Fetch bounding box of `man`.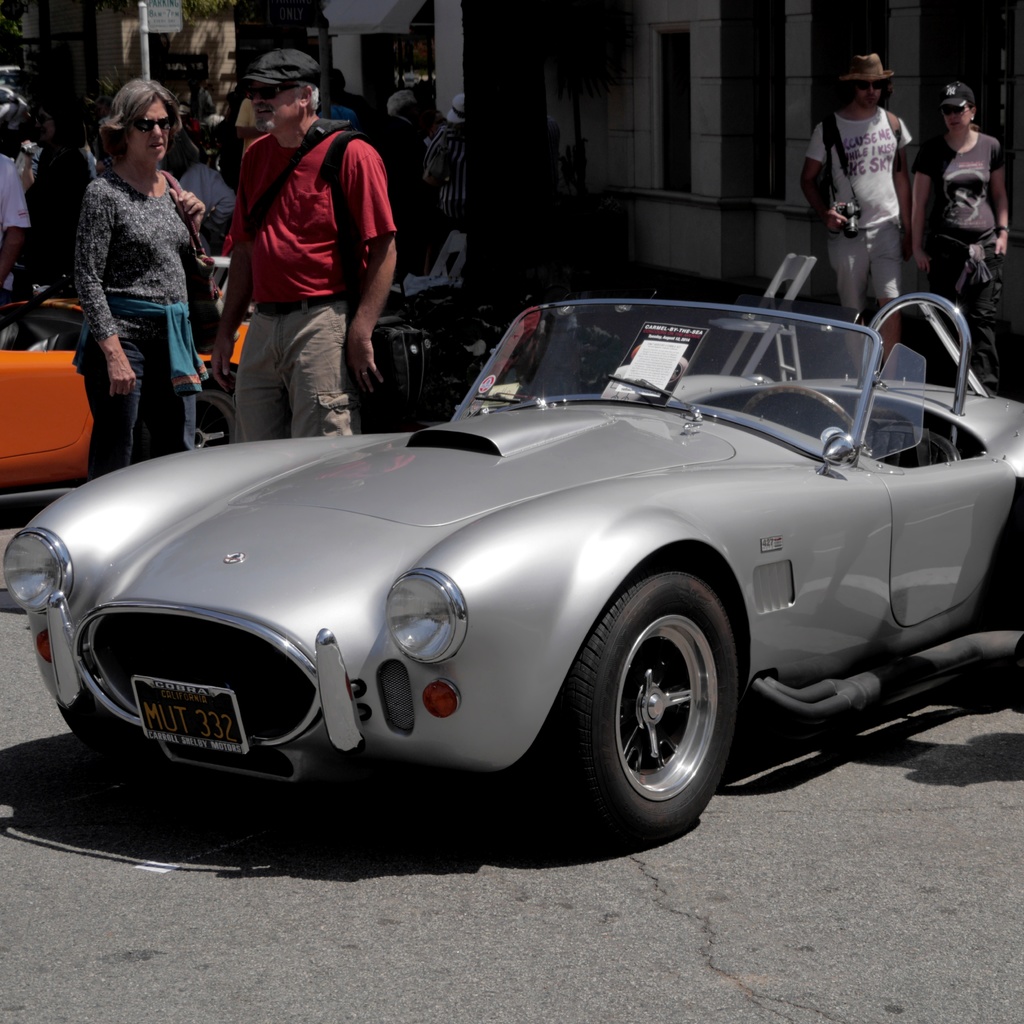
Bbox: left=796, top=48, right=911, bottom=376.
